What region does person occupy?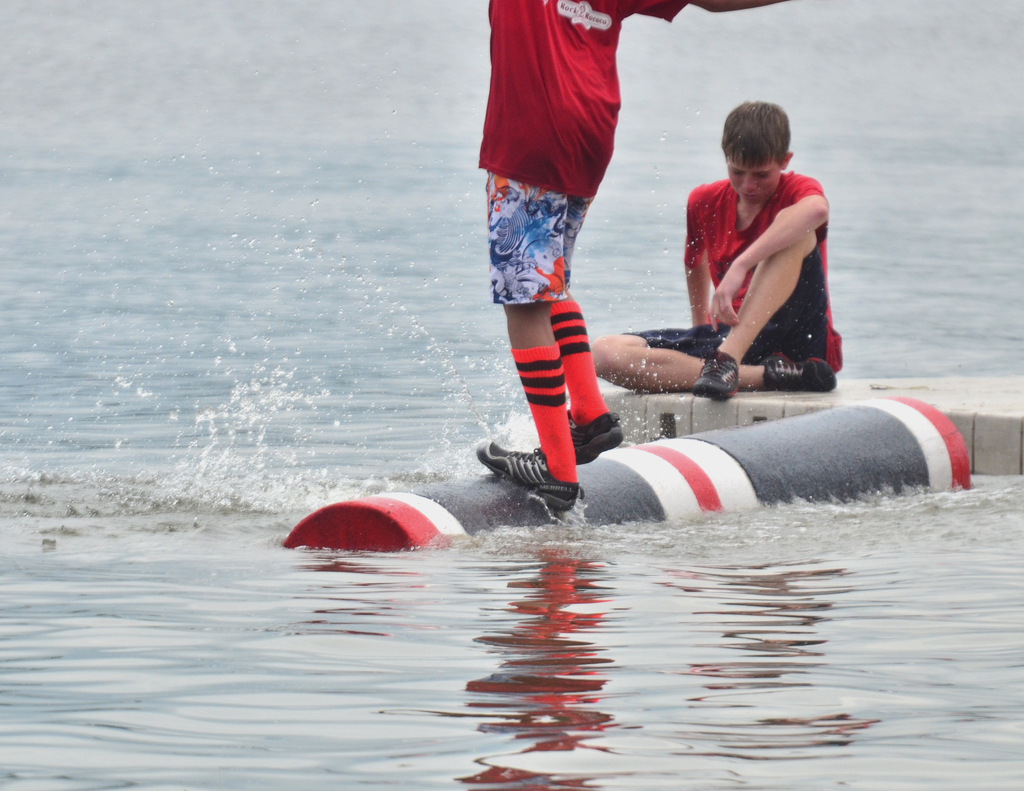
crop(687, 85, 856, 406).
